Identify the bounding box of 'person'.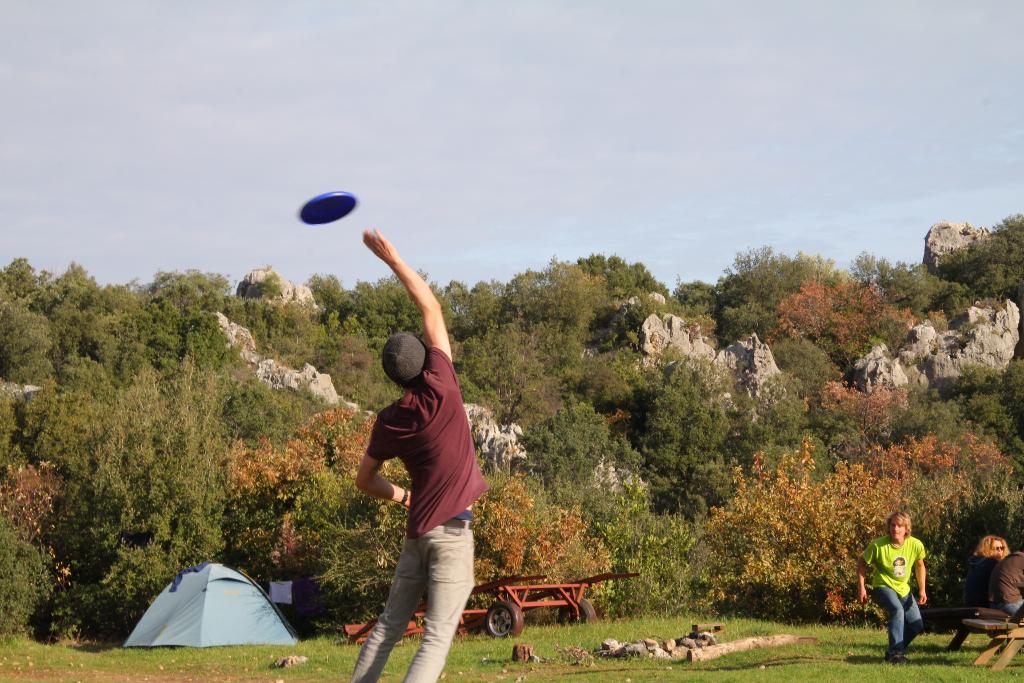
pyautogui.locateOnScreen(855, 507, 927, 664).
